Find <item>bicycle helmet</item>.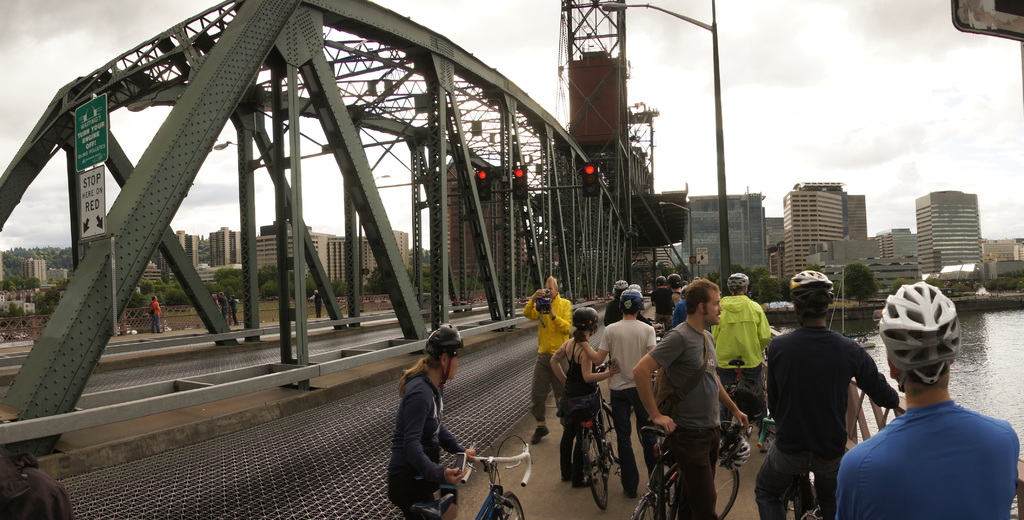
<box>724,273,745,293</box>.
